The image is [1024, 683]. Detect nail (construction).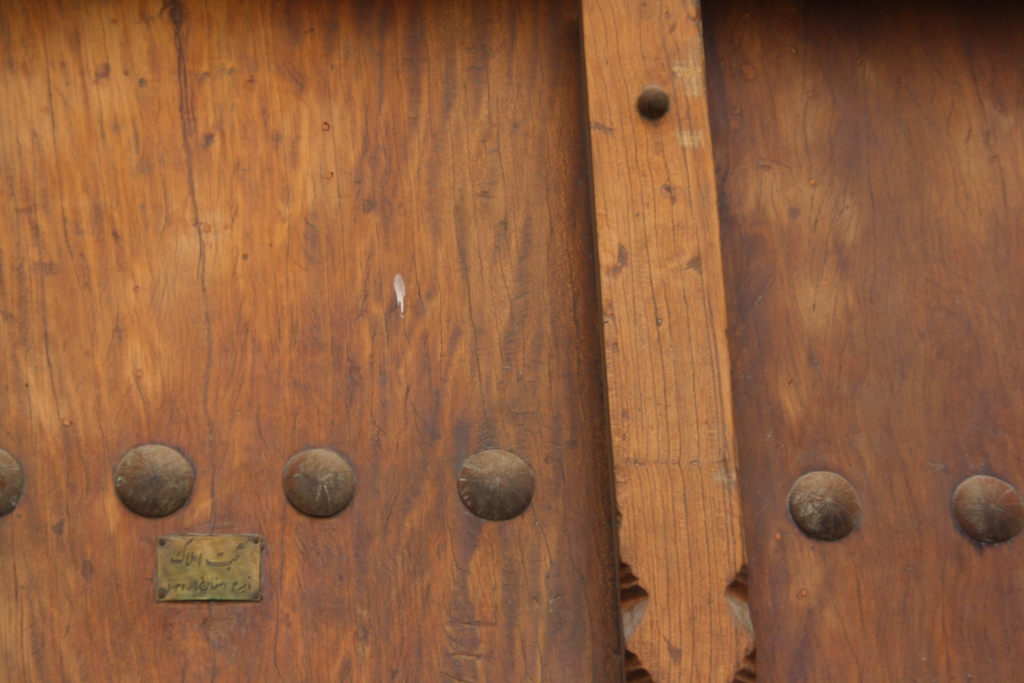
Detection: [282, 448, 356, 525].
